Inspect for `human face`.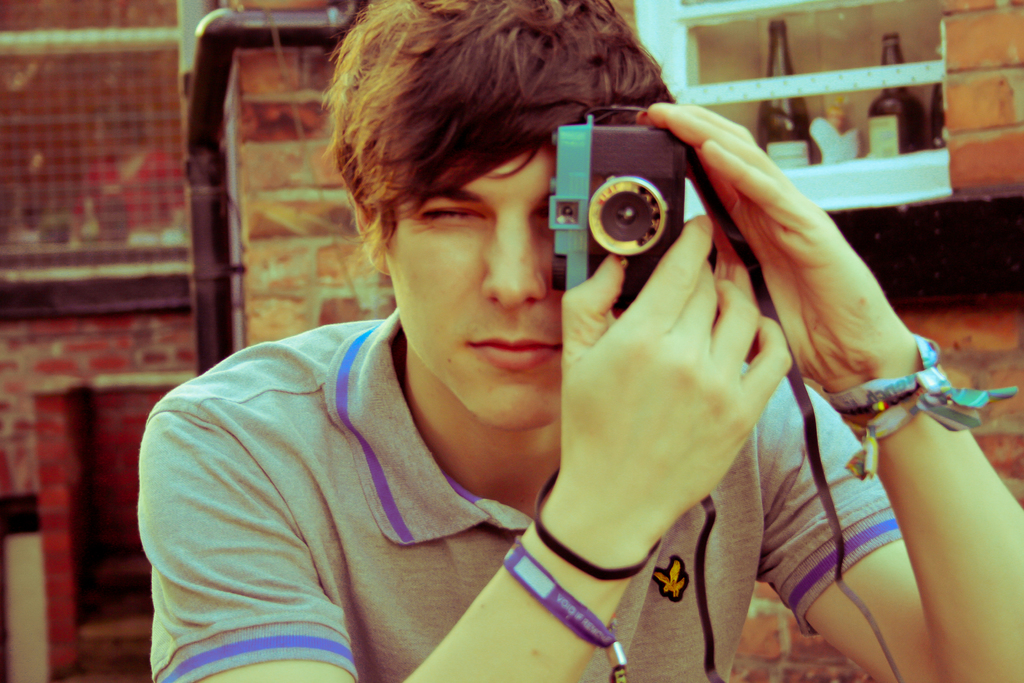
Inspection: 391/144/561/427.
